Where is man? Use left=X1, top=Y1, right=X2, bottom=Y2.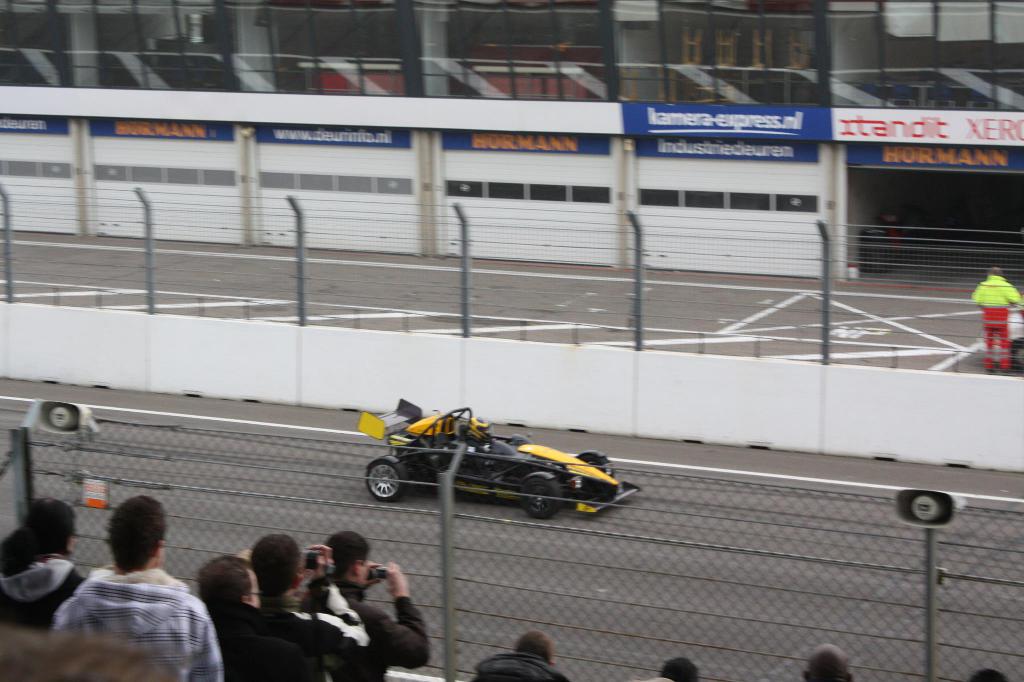
left=801, top=640, right=852, bottom=681.
